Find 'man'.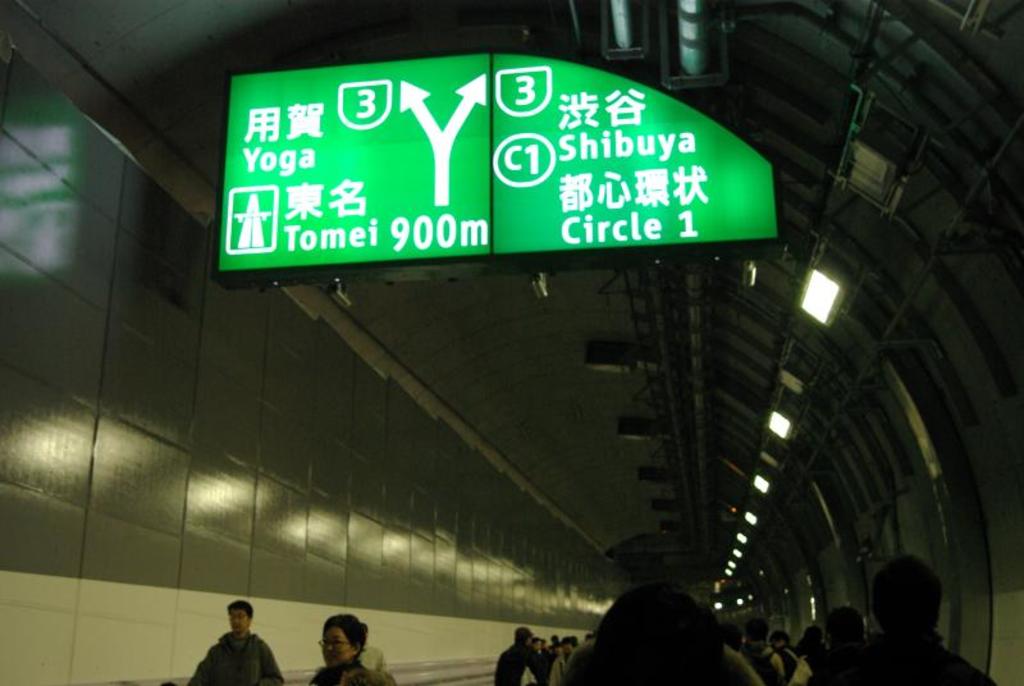
box=[488, 621, 548, 685].
